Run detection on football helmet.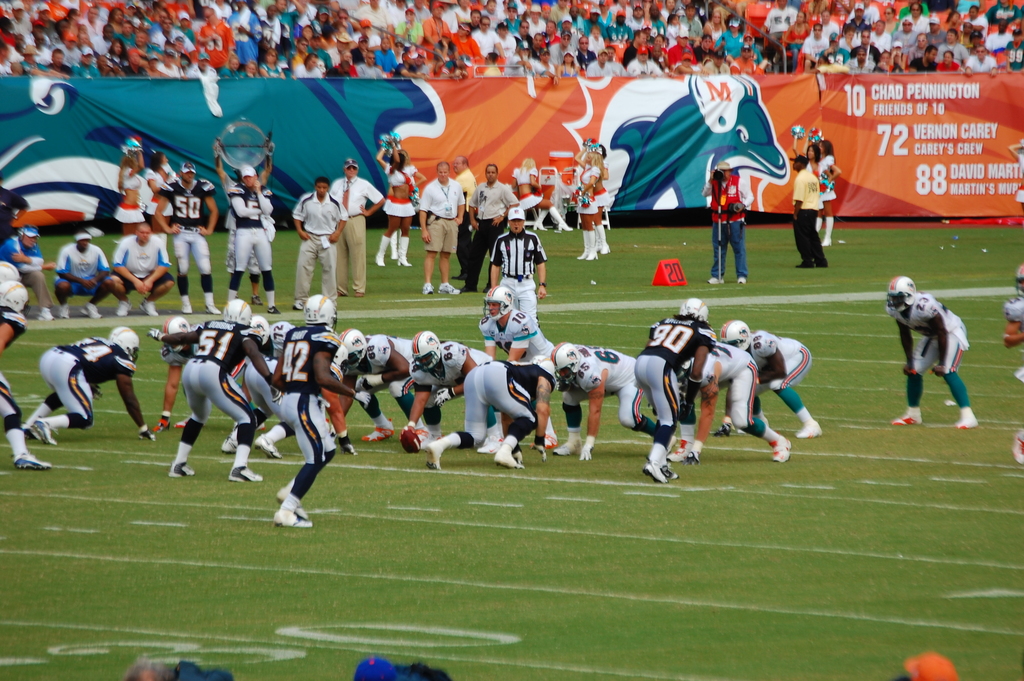
Result: (337, 324, 367, 372).
